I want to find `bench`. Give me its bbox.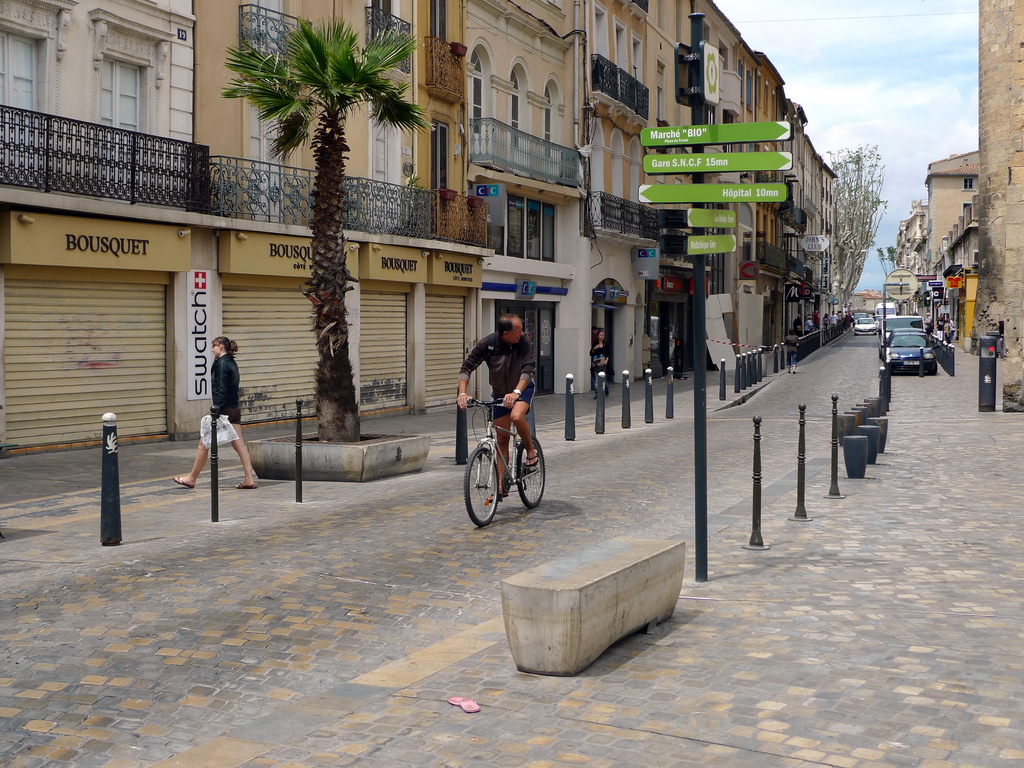
bbox(501, 541, 698, 684).
